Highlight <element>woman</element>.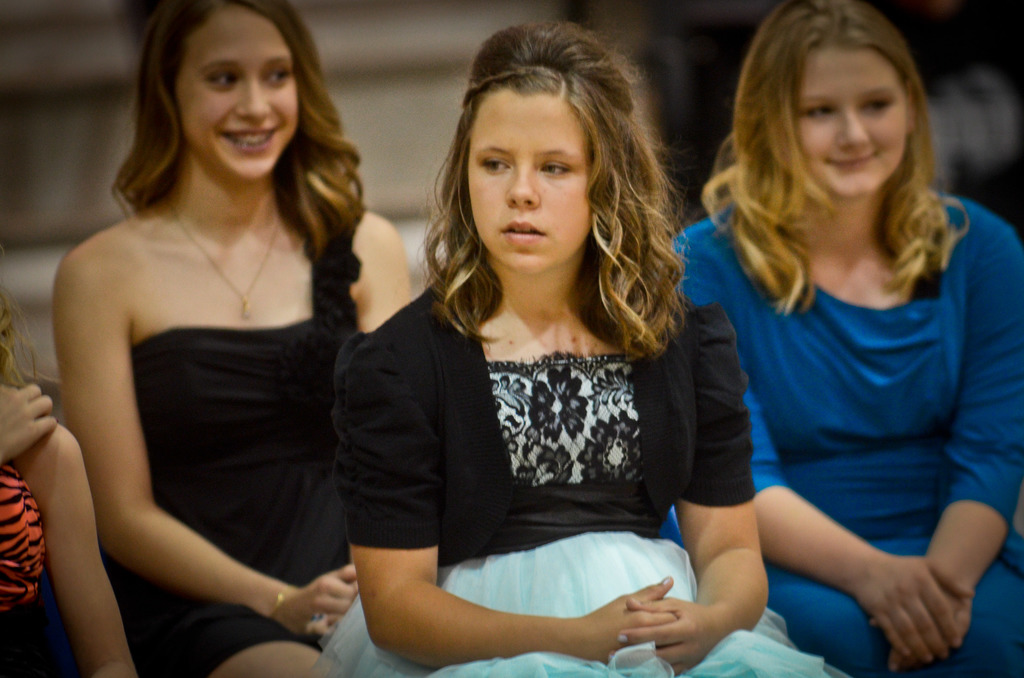
Highlighted region: rect(0, 285, 136, 677).
